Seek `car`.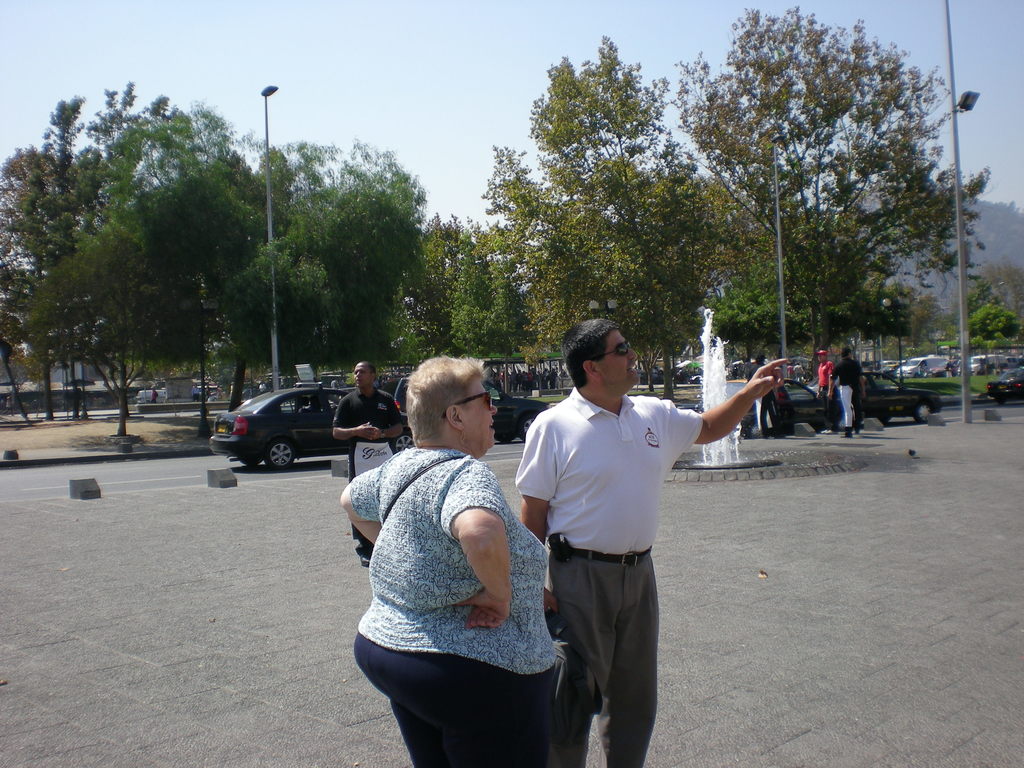
bbox=[495, 399, 552, 445].
